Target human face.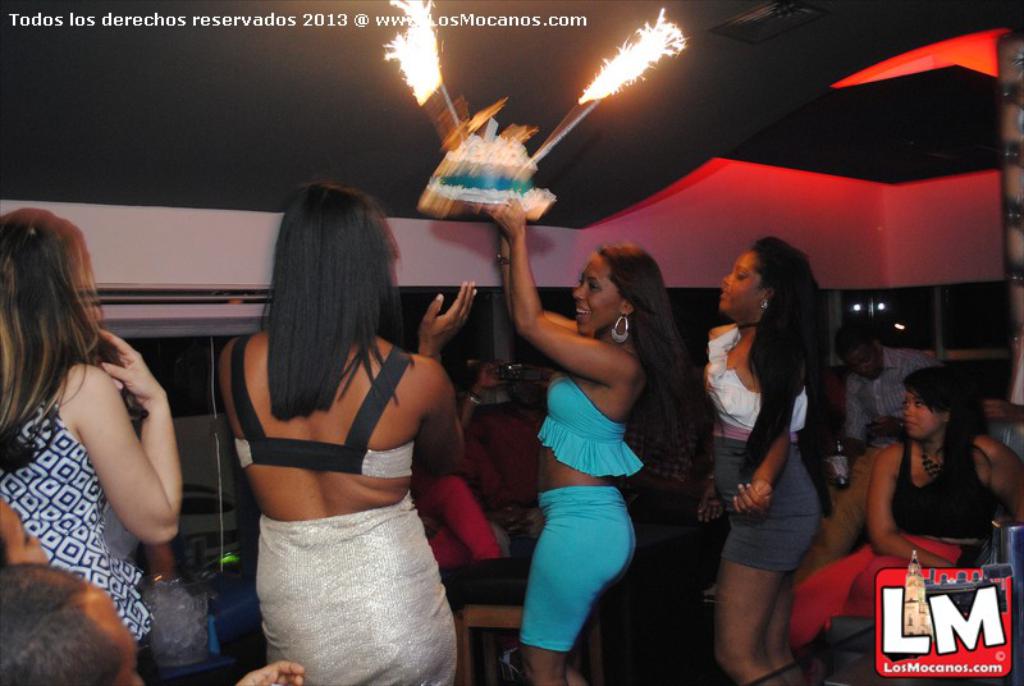
Target region: bbox(717, 243, 764, 321).
